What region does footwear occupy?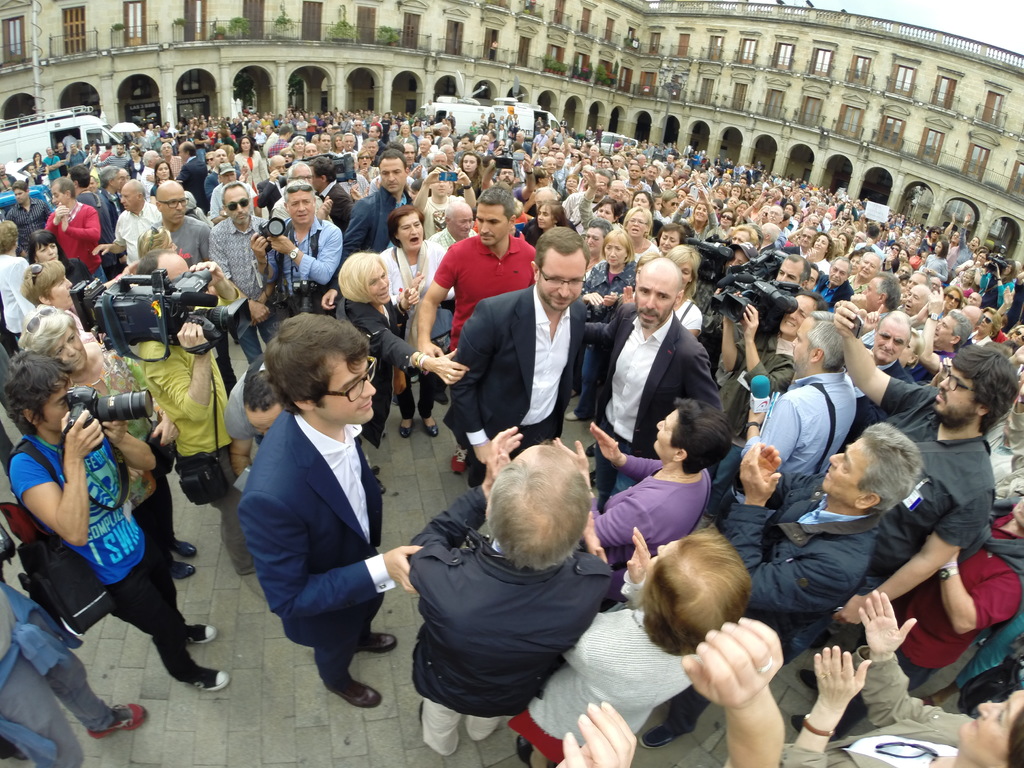
(left=171, top=559, right=195, bottom=580).
